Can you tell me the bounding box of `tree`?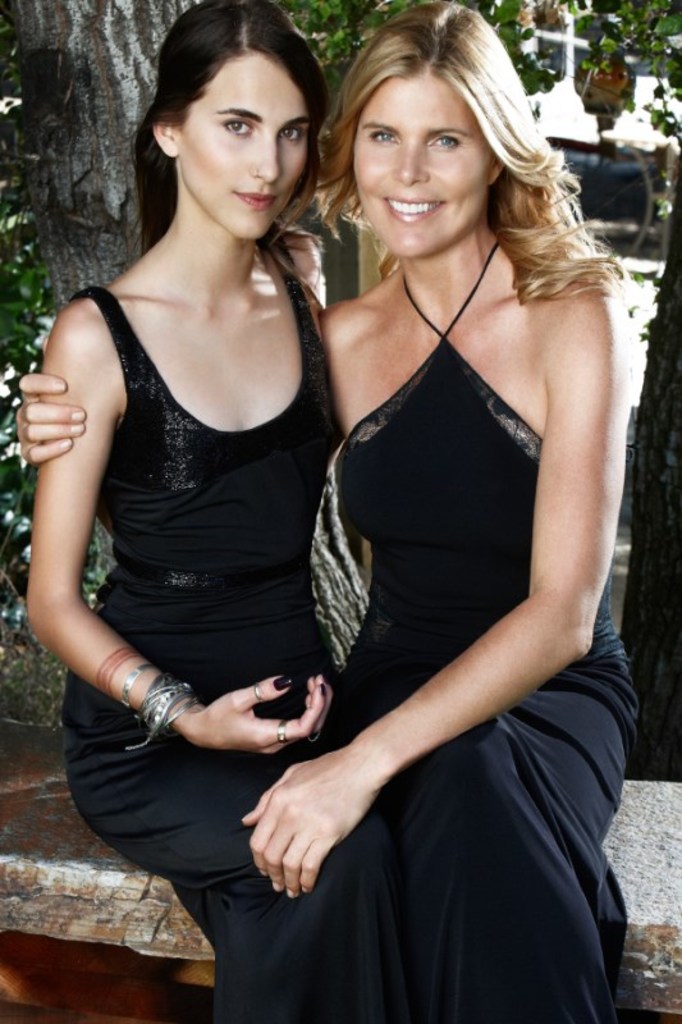
locate(0, 0, 202, 310).
